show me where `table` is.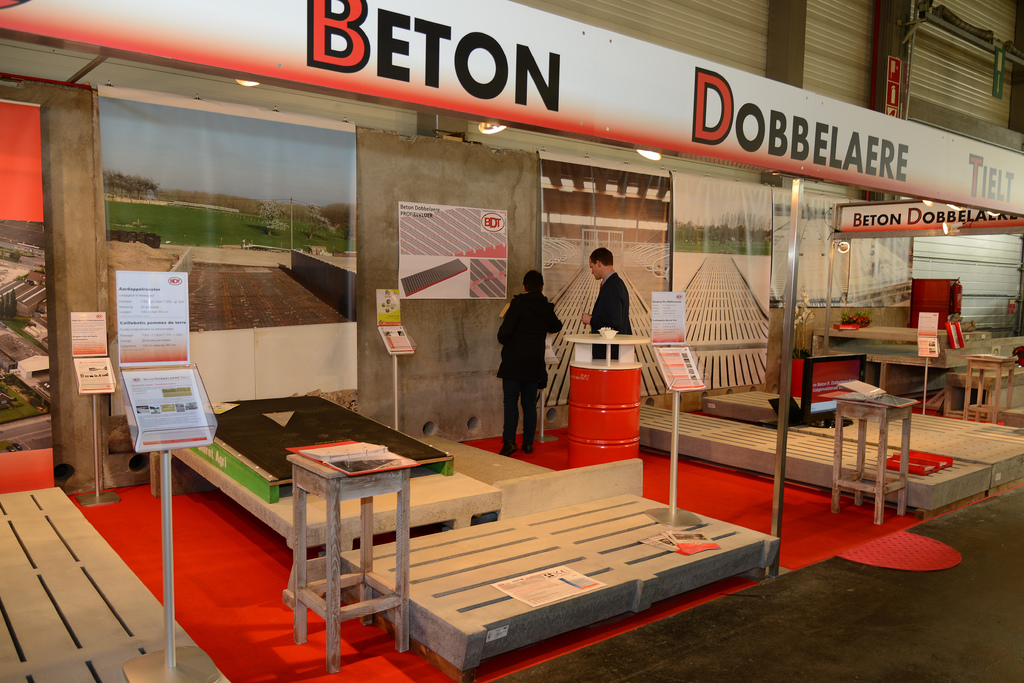
`table` is at locate(830, 386, 920, 530).
